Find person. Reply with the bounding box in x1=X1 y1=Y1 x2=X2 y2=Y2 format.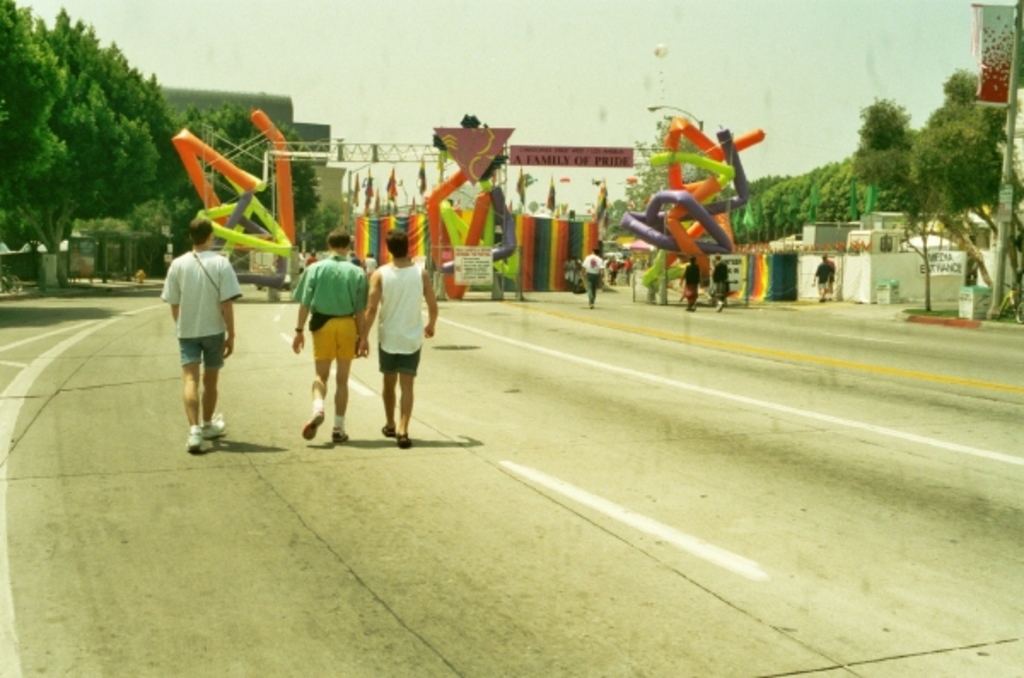
x1=157 y1=219 x2=244 y2=449.
